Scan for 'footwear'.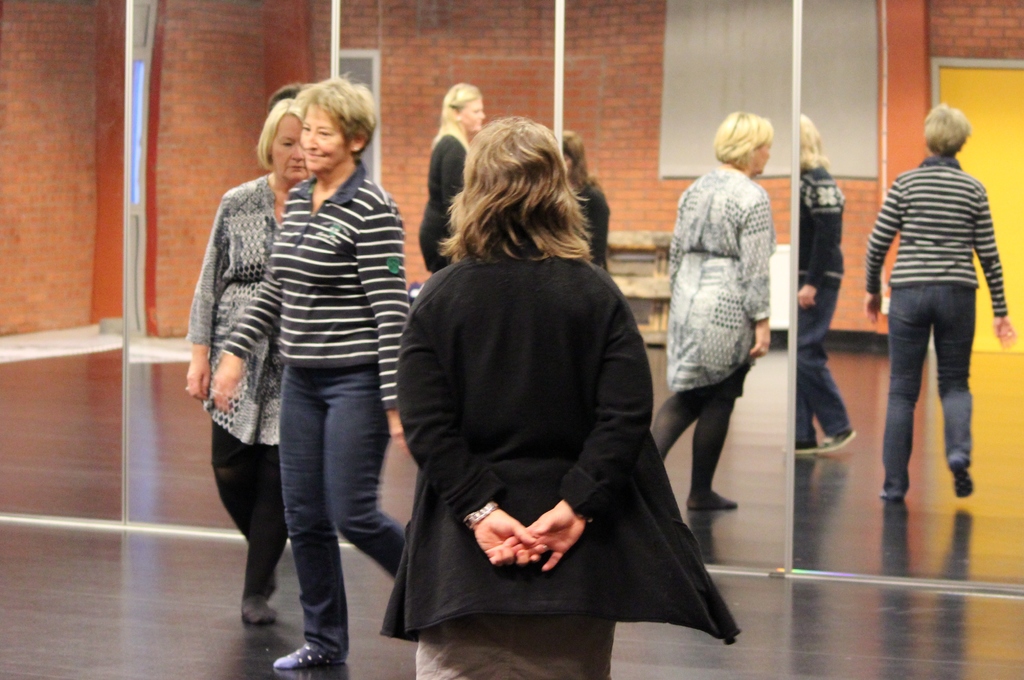
Scan result: Rect(948, 456, 976, 497).
